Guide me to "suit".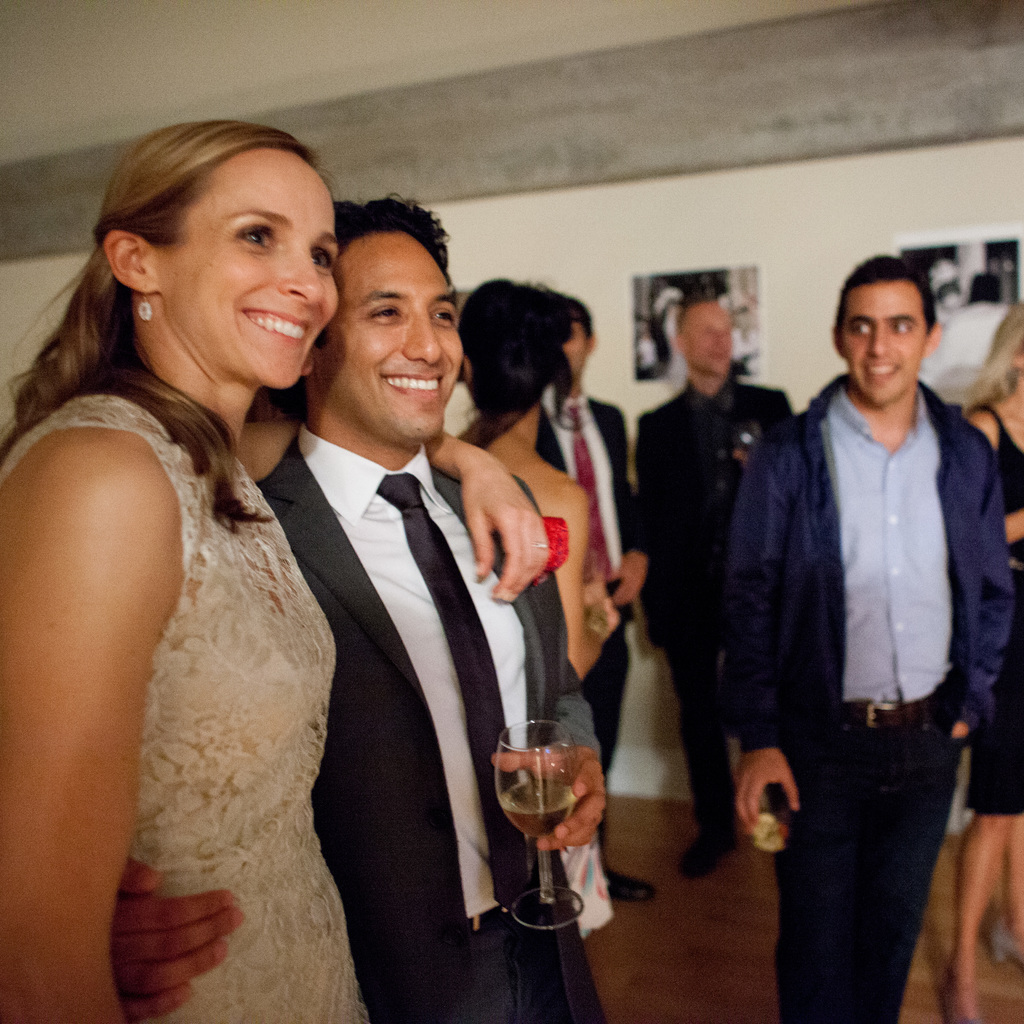
Guidance: select_region(630, 378, 802, 824).
